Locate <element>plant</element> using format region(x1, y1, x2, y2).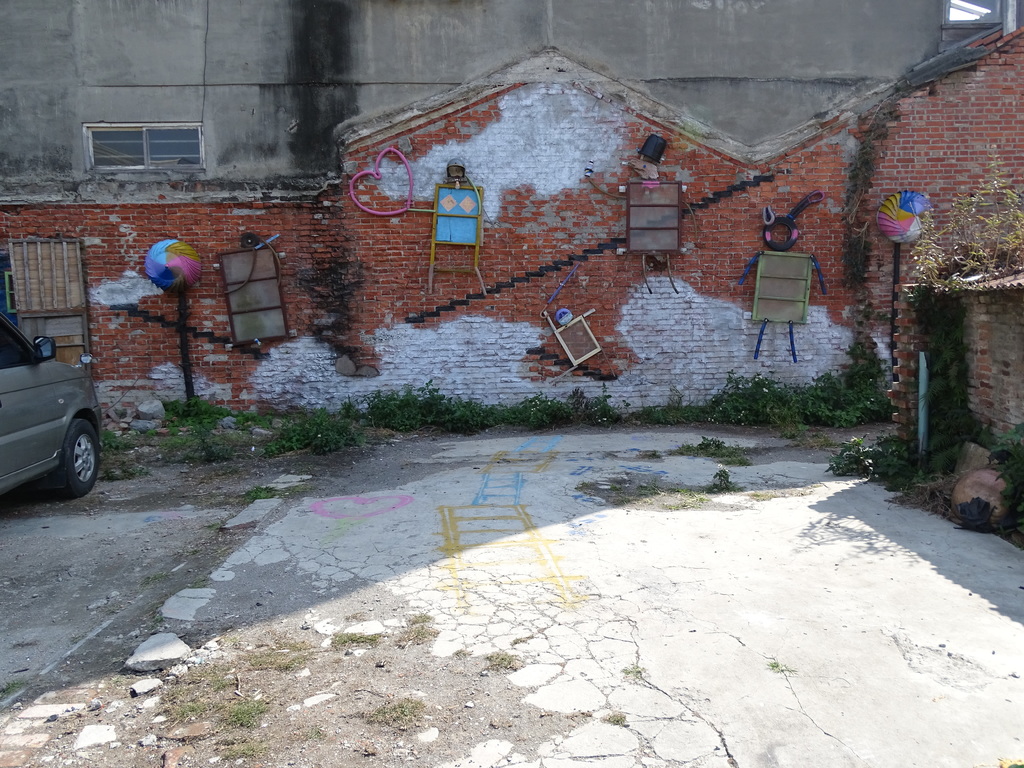
region(943, 492, 998, 533).
